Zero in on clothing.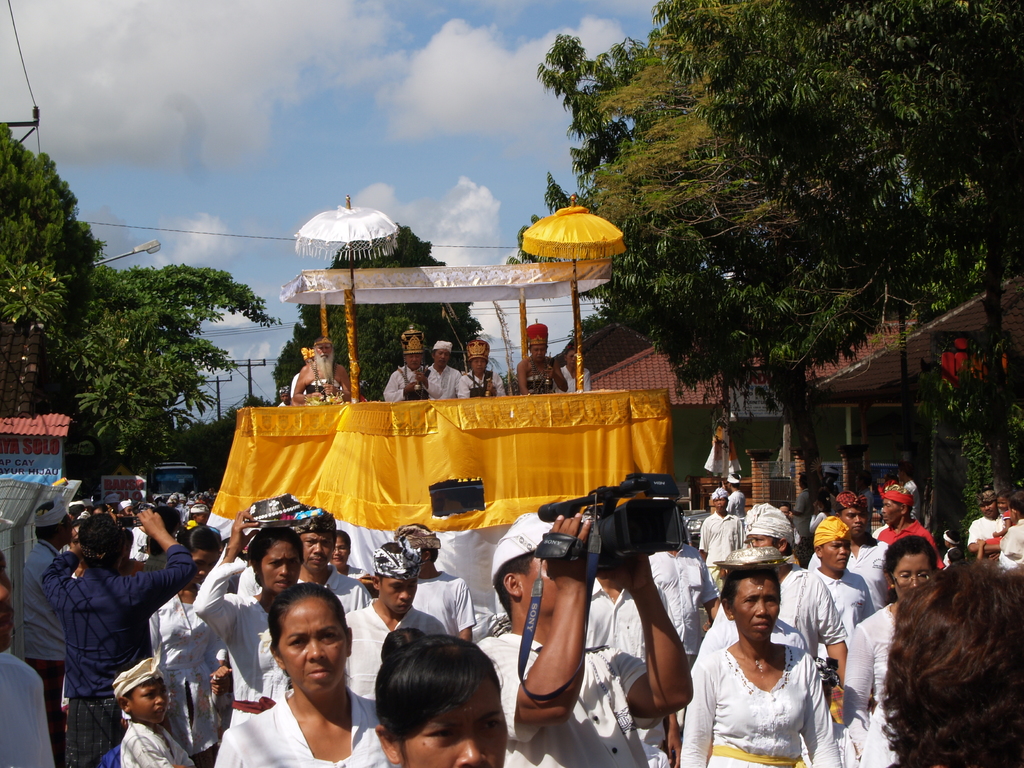
Zeroed in: (806, 566, 872, 666).
